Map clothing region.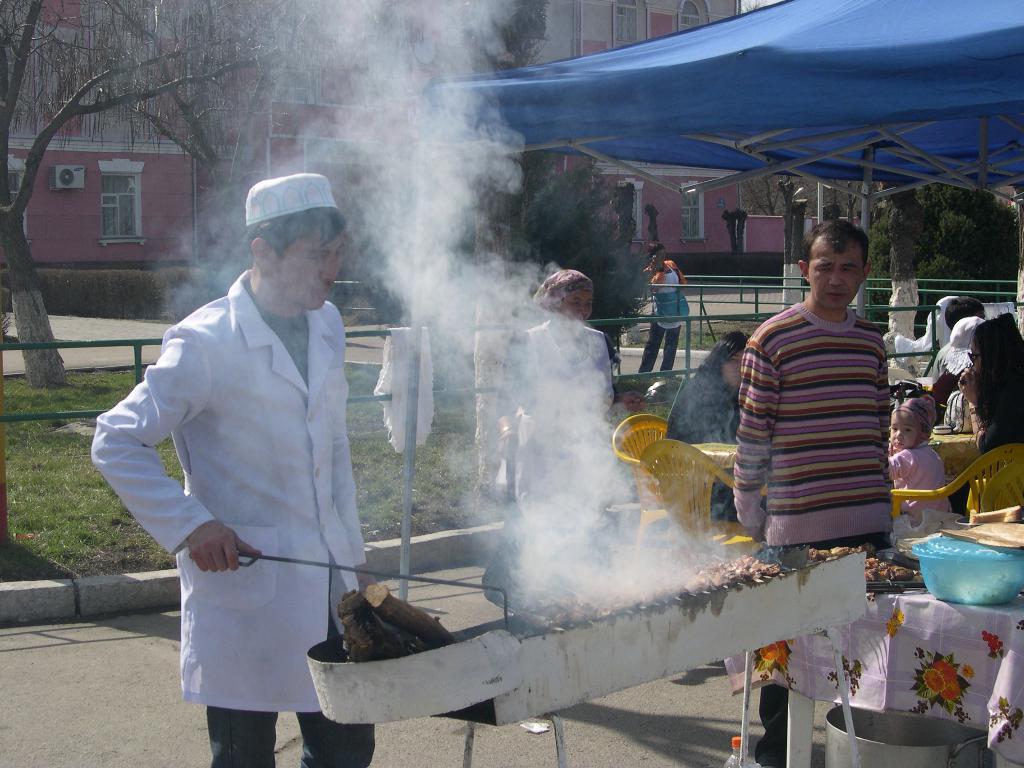
Mapped to <bbox>506, 317, 596, 511</bbox>.
